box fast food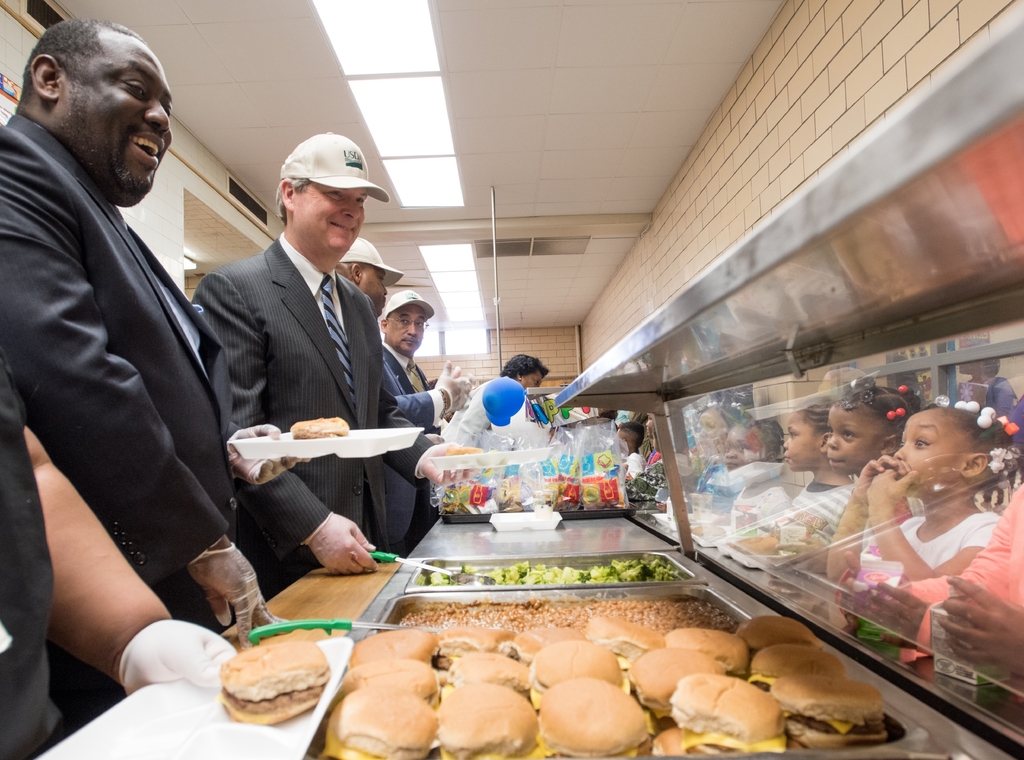
detection(292, 417, 348, 441)
